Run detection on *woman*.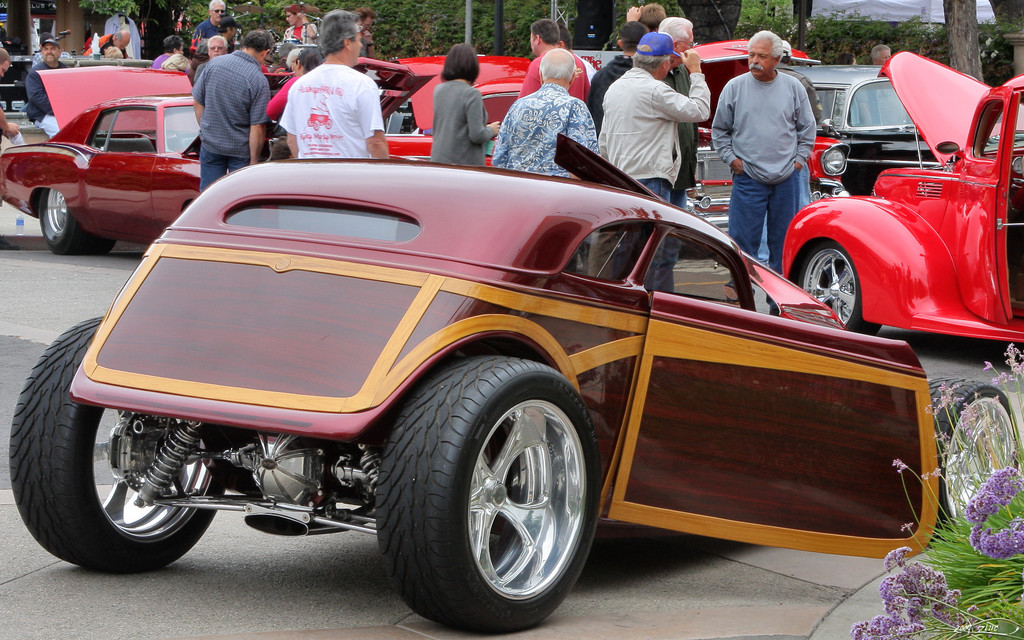
Result: crop(418, 43, 493, 150).
